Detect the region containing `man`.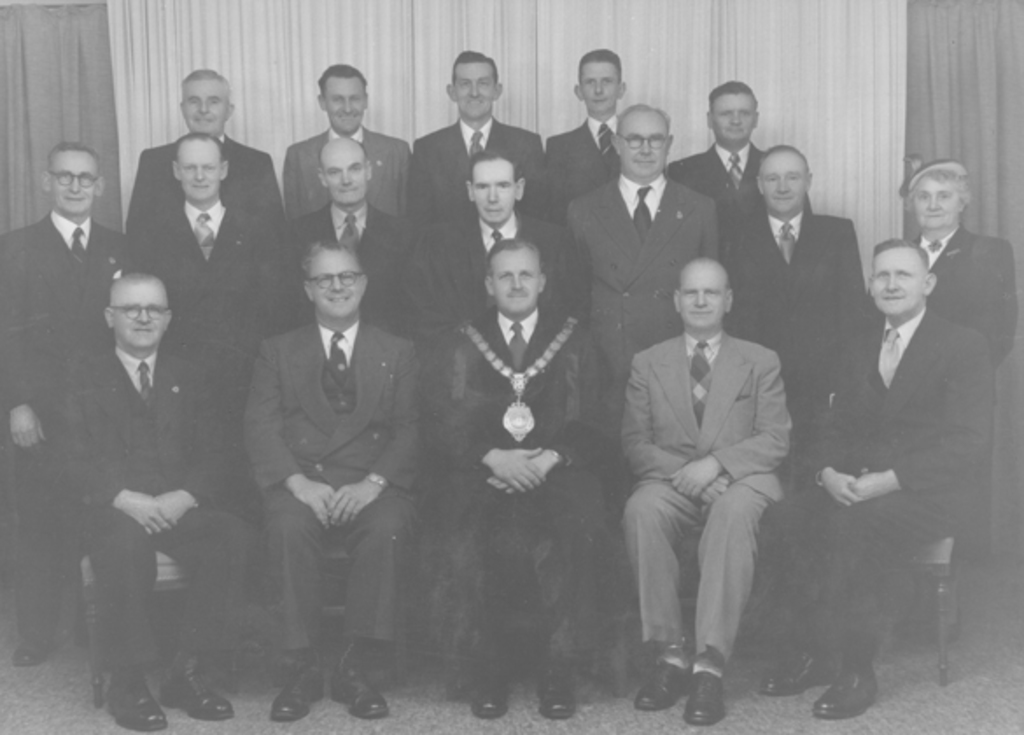
620 261 789 712.
